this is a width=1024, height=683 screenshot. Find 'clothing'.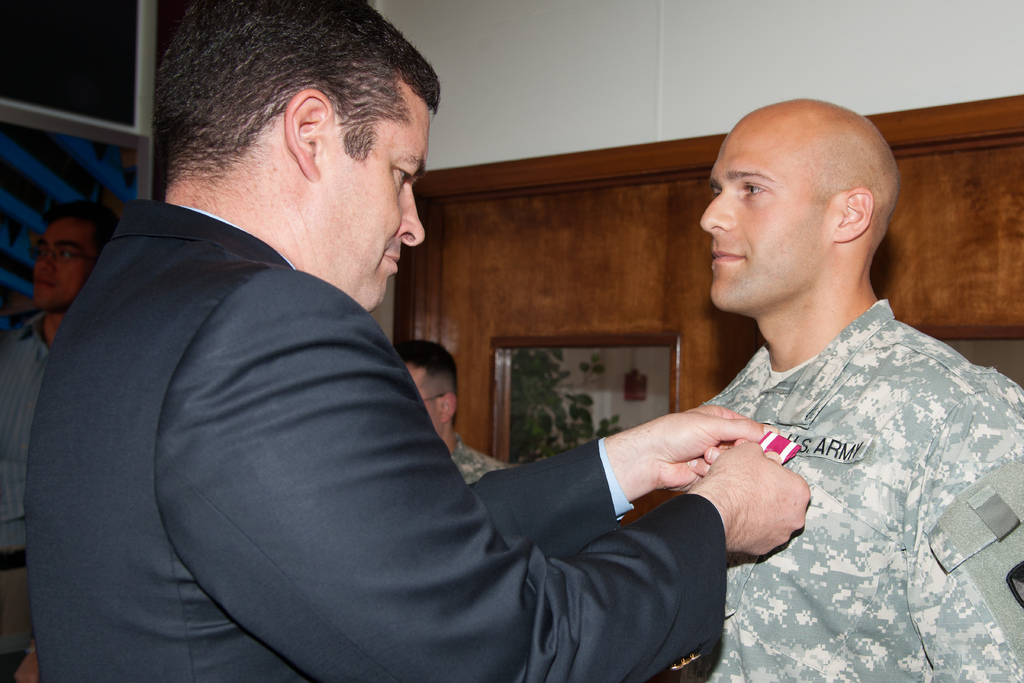
Bounding box: <box>607,247,1009,657</box>.
